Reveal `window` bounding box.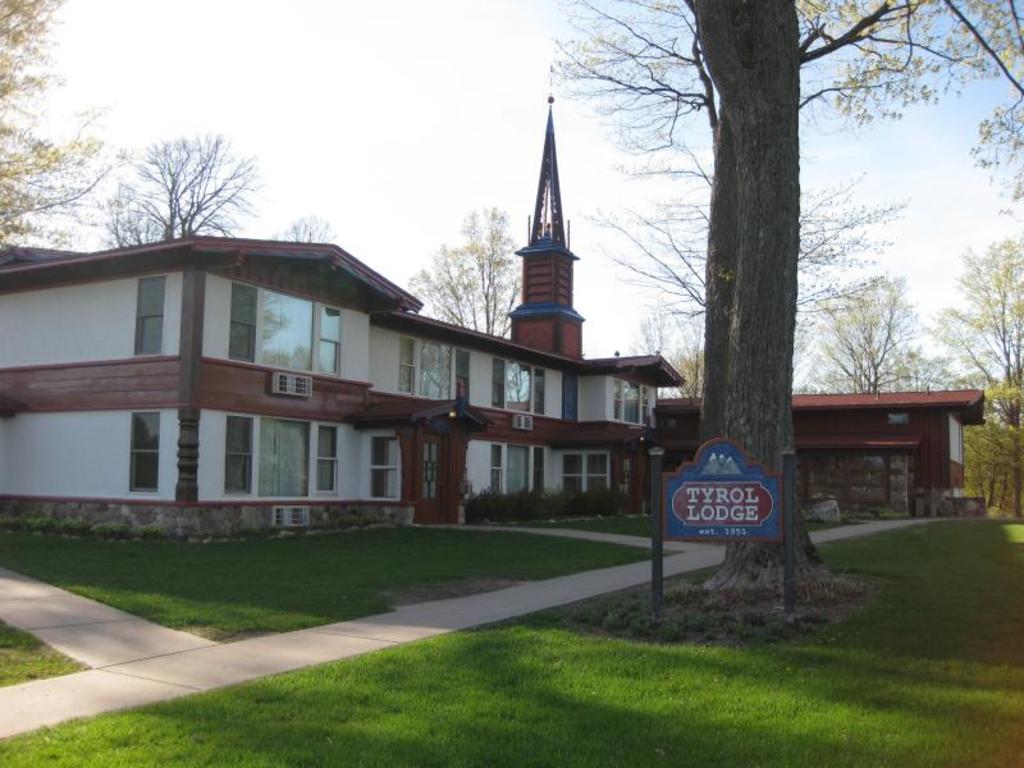
Revealed: x1=132, y1=274, x2=168, y2=356.
